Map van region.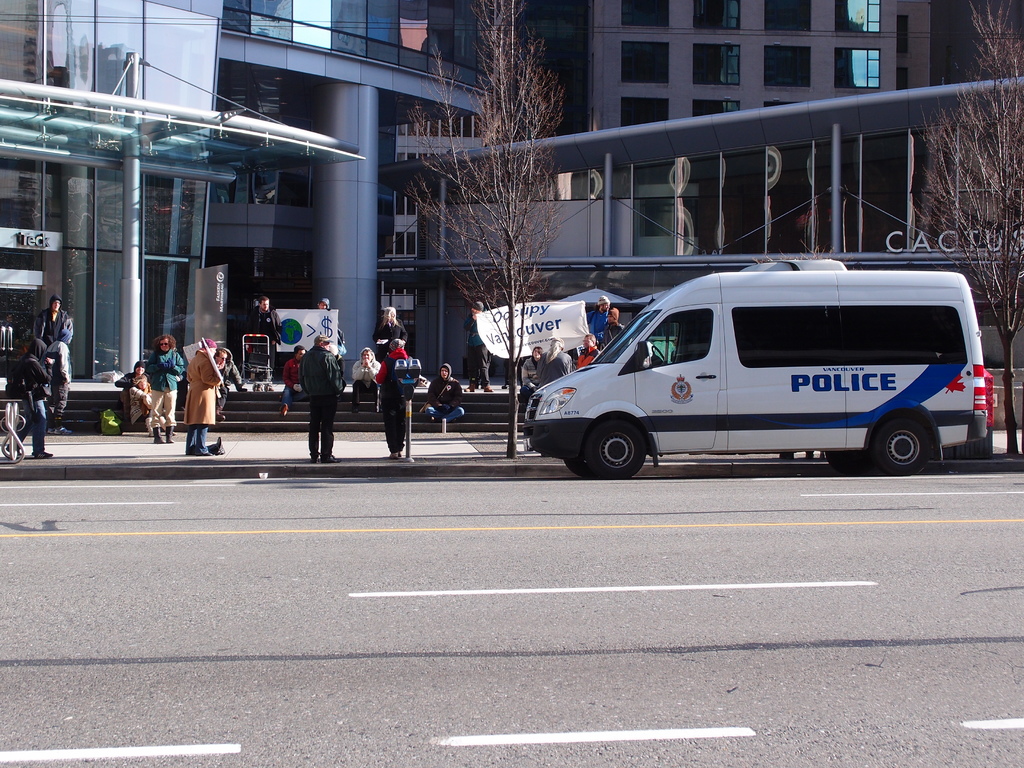
Mapped to pyautogui.locateOnScreen(520, 255, 998, 480).
